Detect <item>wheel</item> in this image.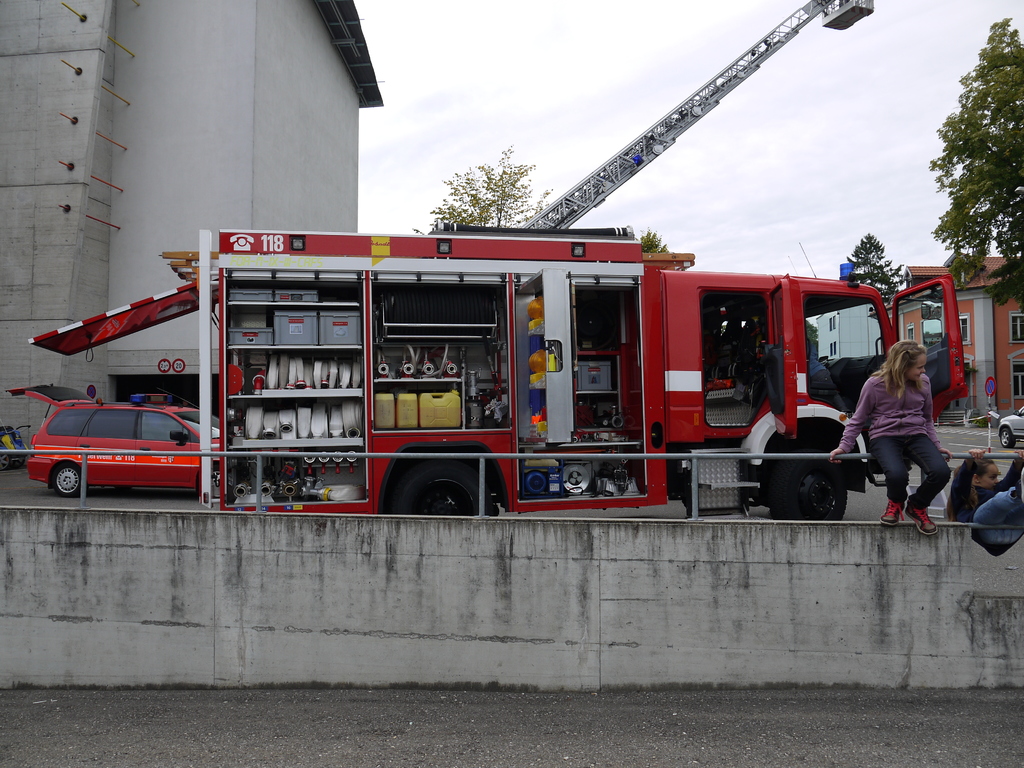
Detection: (left=767, top=436, right=847, bottom=521).
